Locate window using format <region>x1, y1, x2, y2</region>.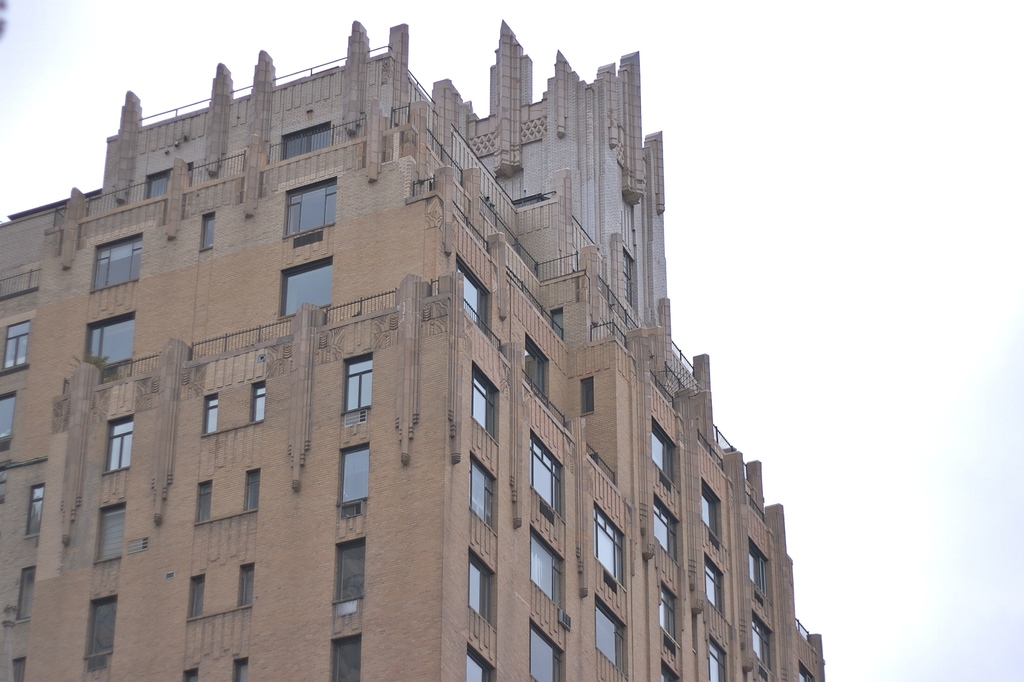
<region>1, 317, 32, 376</region>.
